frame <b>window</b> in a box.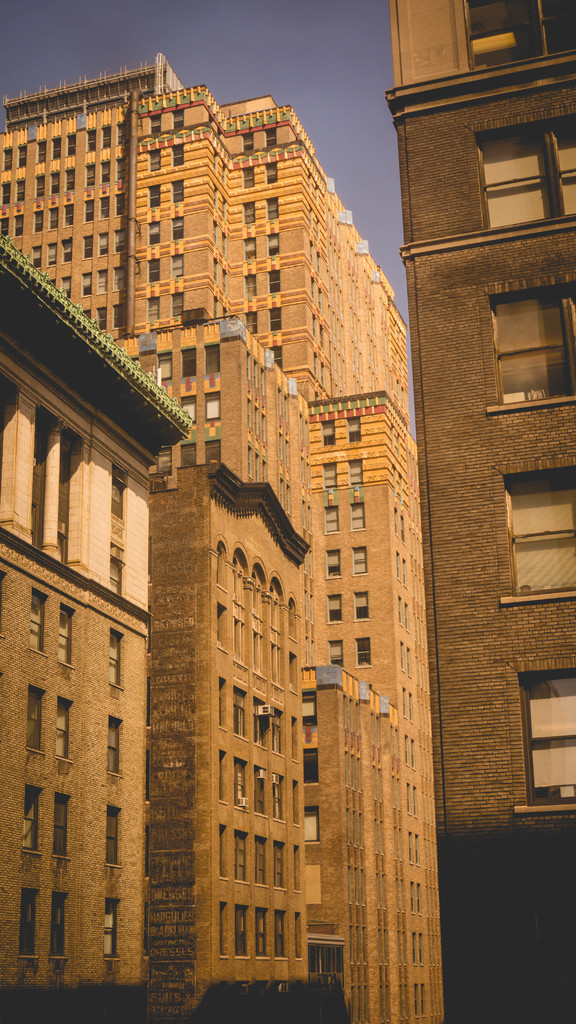
select_region(97, 194, 113, 218).
